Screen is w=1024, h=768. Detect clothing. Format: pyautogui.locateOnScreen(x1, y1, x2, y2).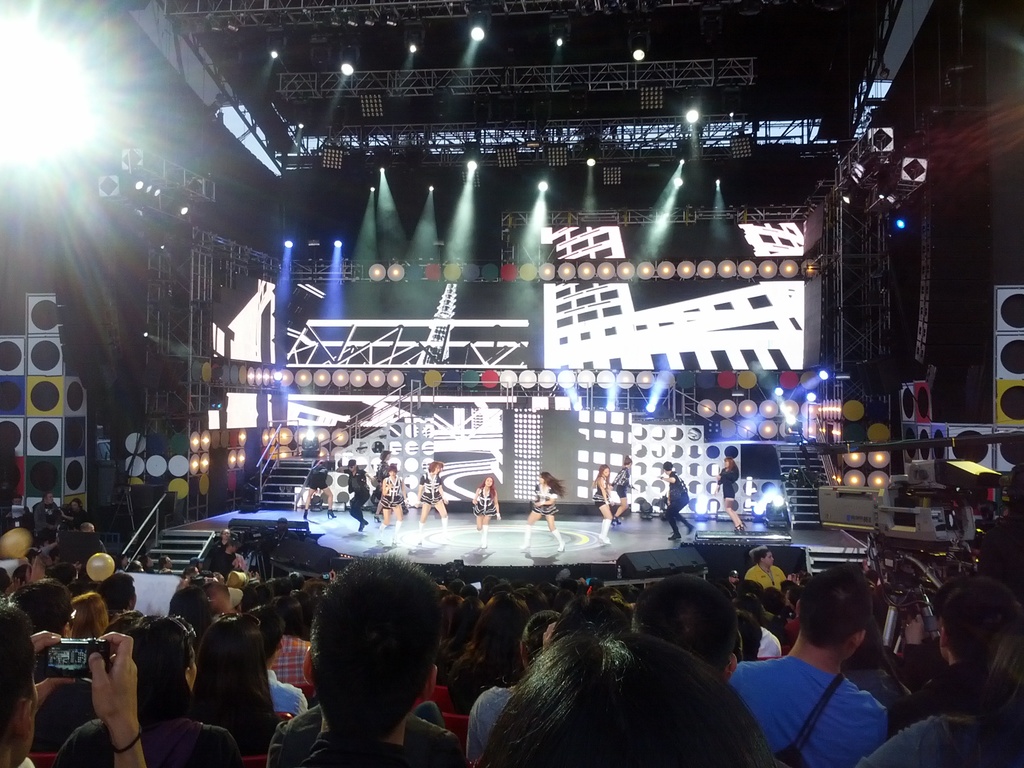
pyautogui.locateOnScreen(863, 710, 1017, 767).
